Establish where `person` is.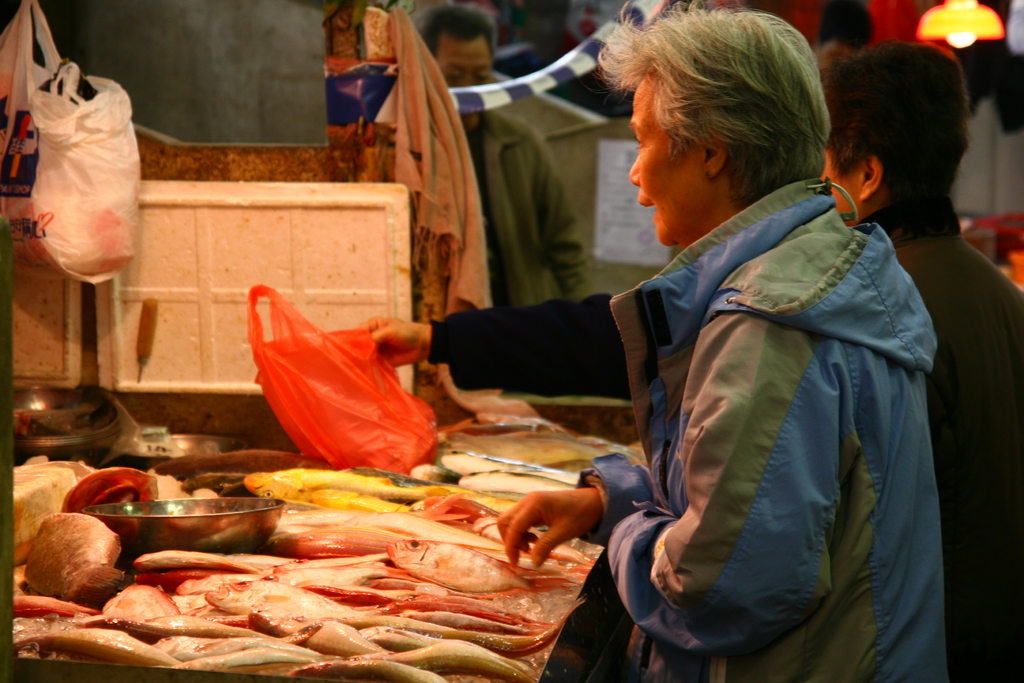
Established at locate(369, 34, 1023, 682).
